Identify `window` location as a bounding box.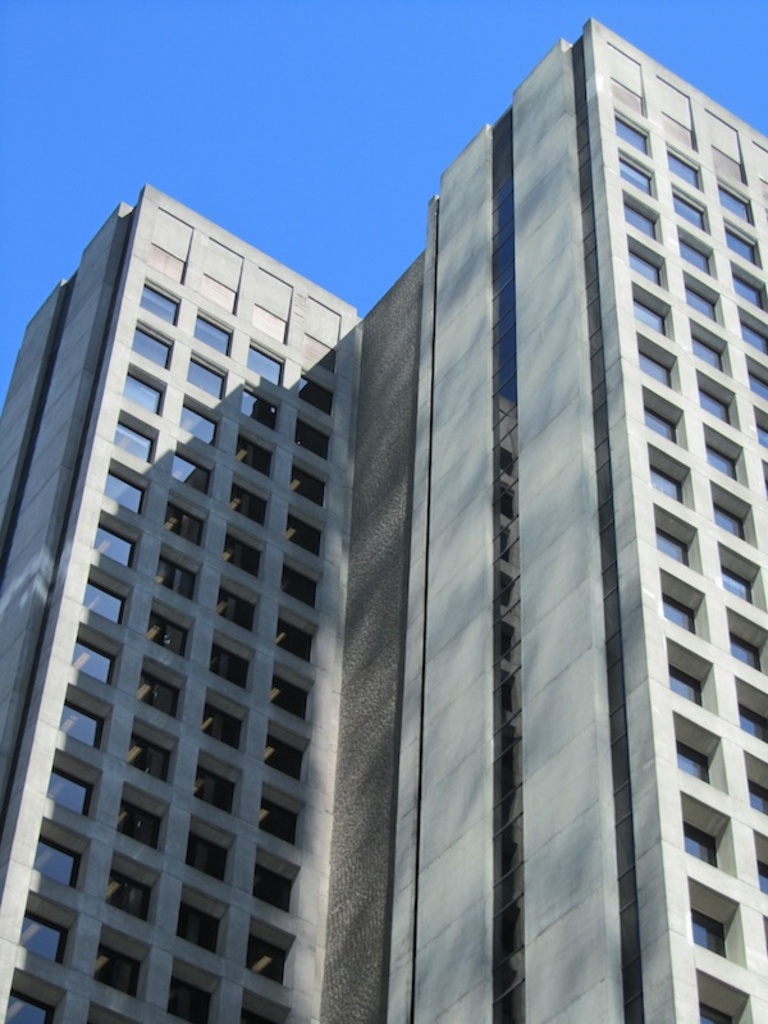
(155, 547, 205, 599).
